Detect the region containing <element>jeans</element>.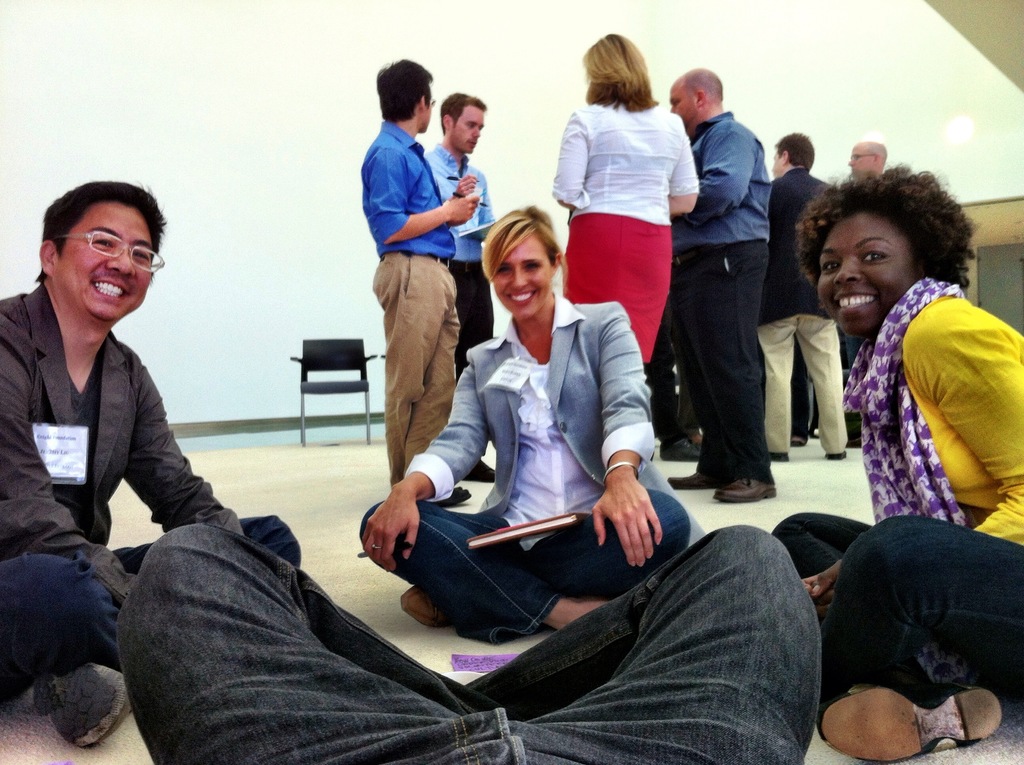
[x1=668, y1=248, x2=782, y2=479].
